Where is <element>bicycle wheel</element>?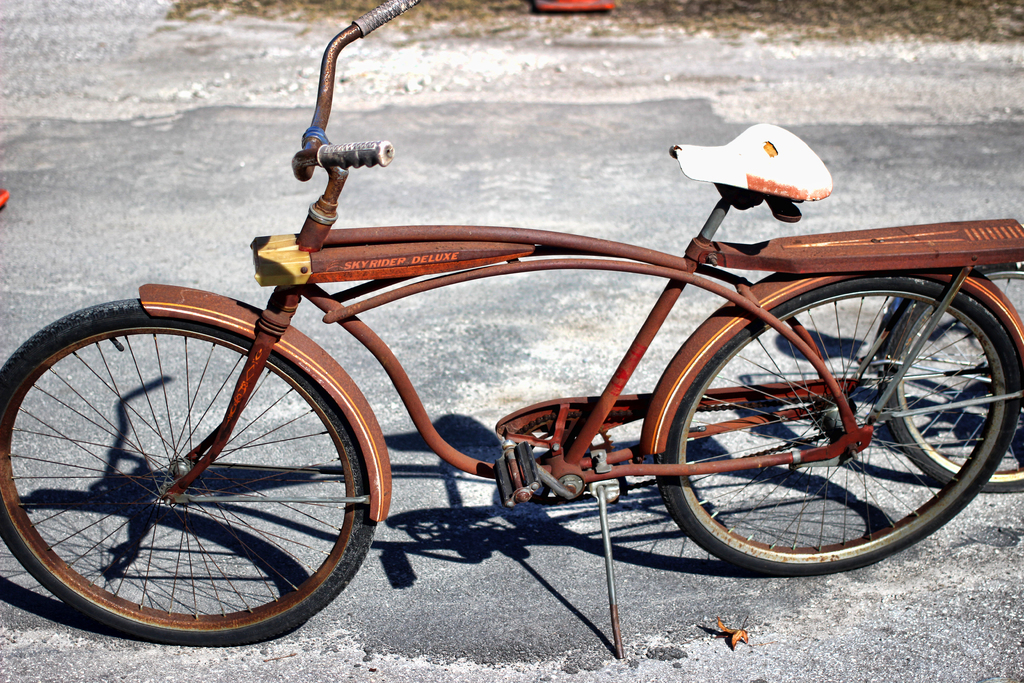
[left=883, top=261, right=1023, bottom=492].
